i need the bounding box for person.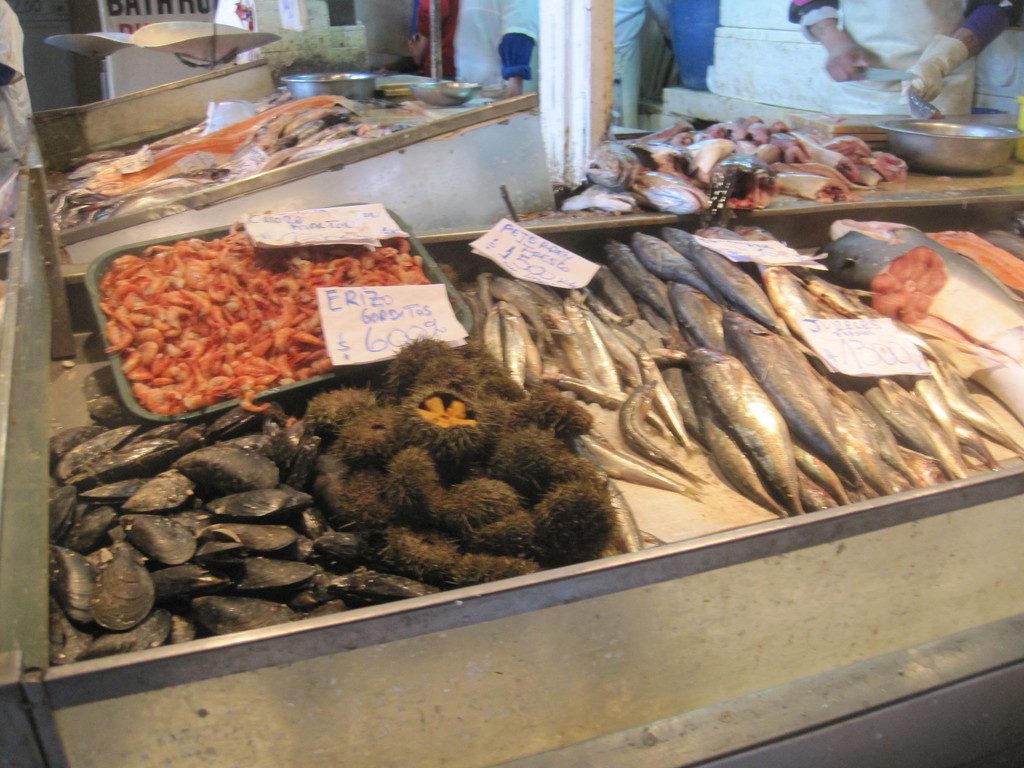
Here it is: x1=0, y1=0, x2=36, y2=180.
